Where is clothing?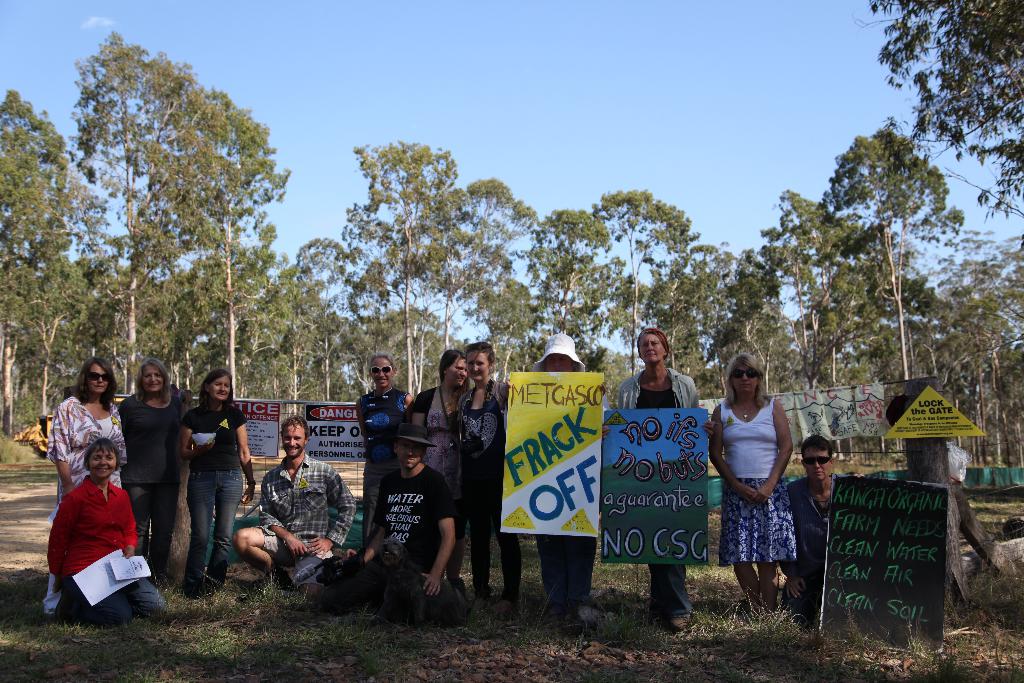
<bbox>781, 470, 845, 626</bbox>.
